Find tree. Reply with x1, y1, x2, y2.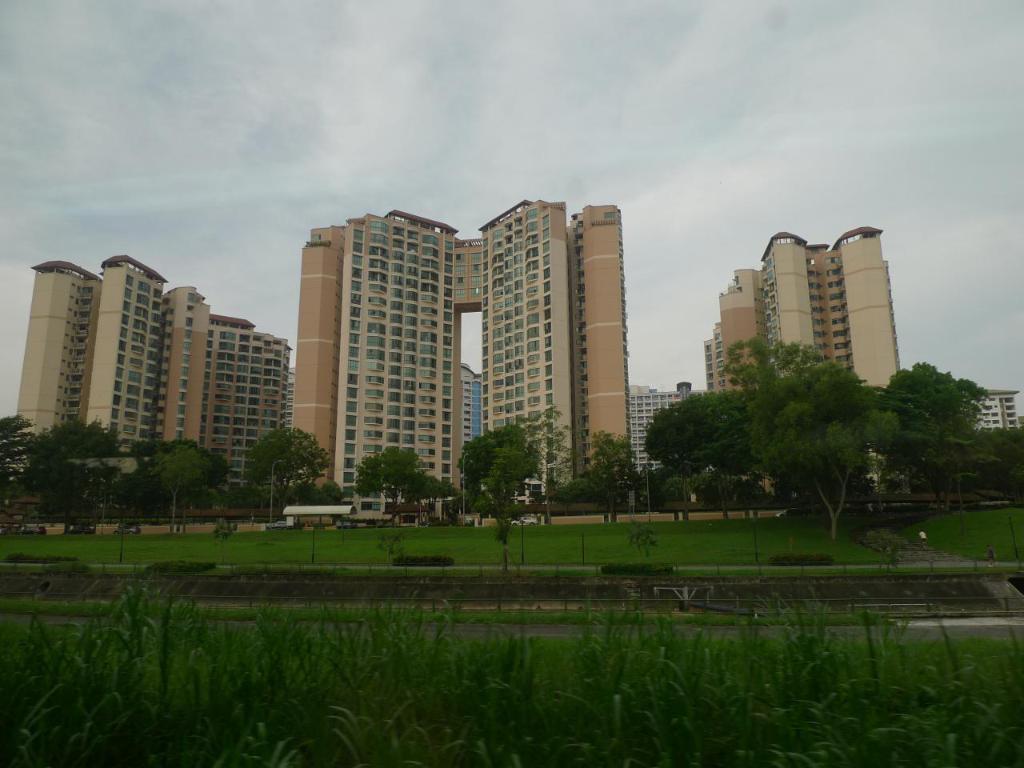
146, 446, 220, 522.
